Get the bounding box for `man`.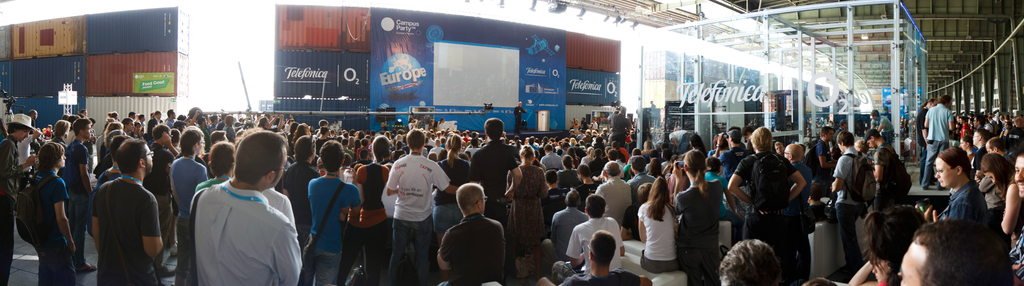
(x1=190, y1=128, x2=298, y2=285).
